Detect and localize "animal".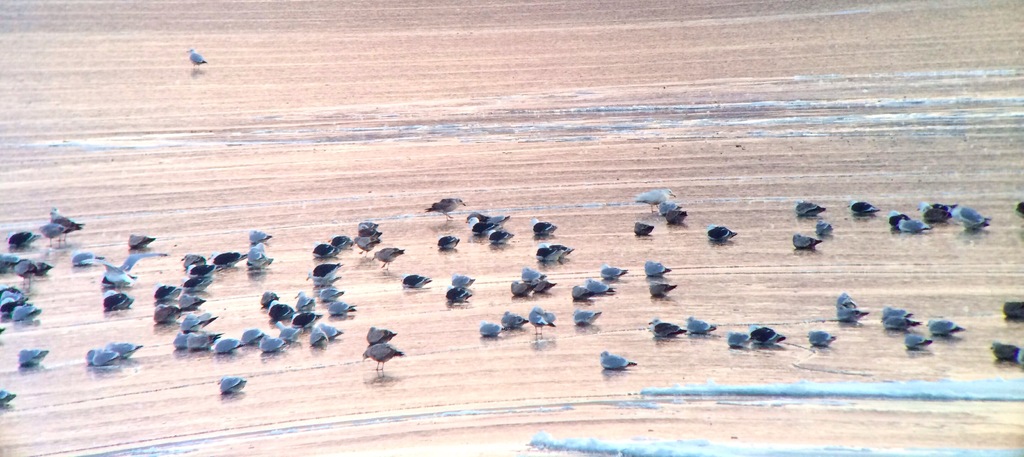
Localized at select_region(632, 220, 655, 240).
